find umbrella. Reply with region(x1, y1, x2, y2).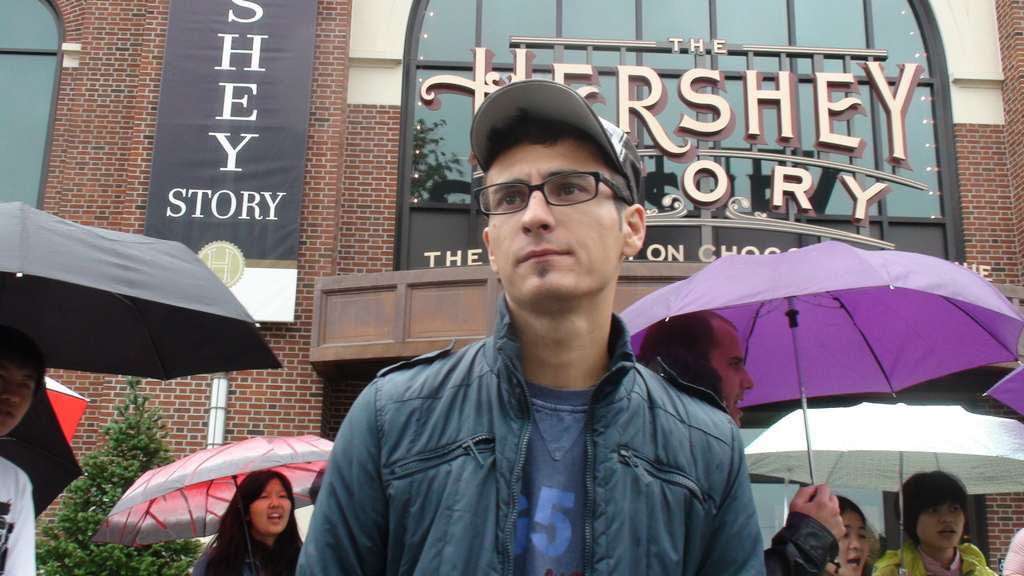
region(90, 436, 335, 575).
